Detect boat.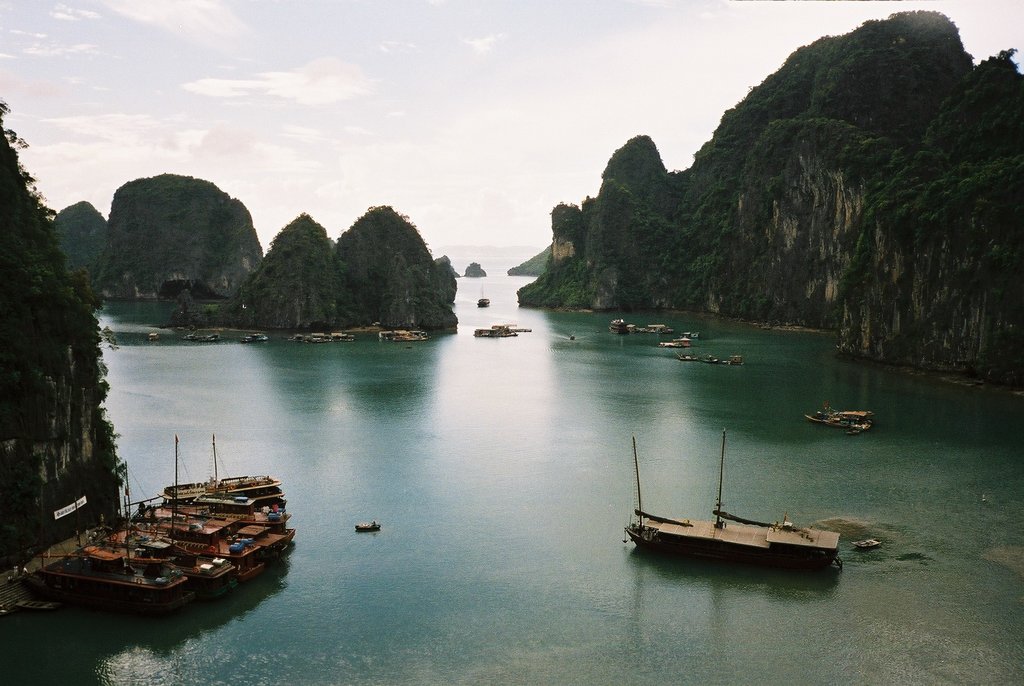
Detected at 705:358:721:360.
